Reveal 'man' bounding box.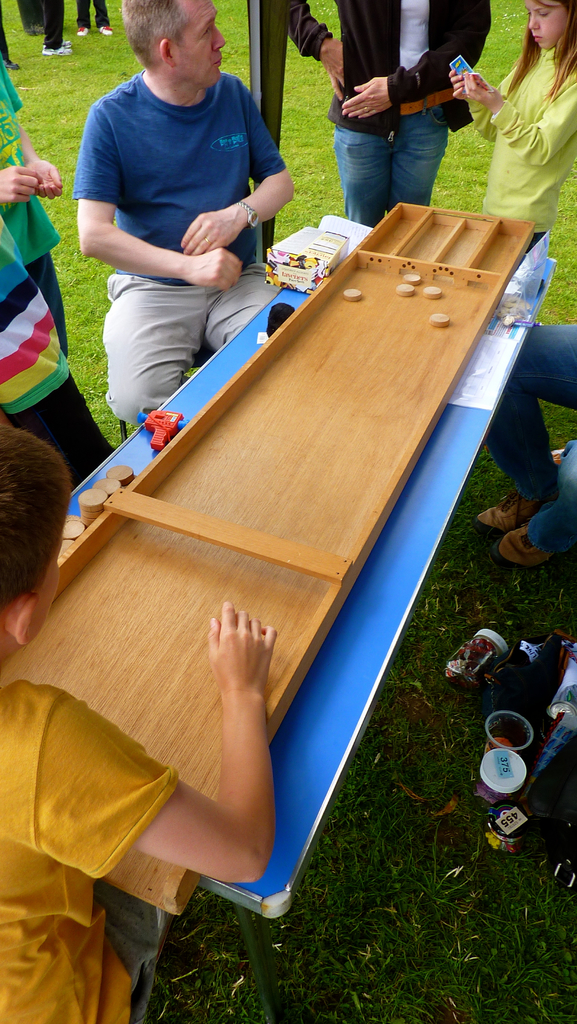
Revealed: 65, 6, 301, 409.
